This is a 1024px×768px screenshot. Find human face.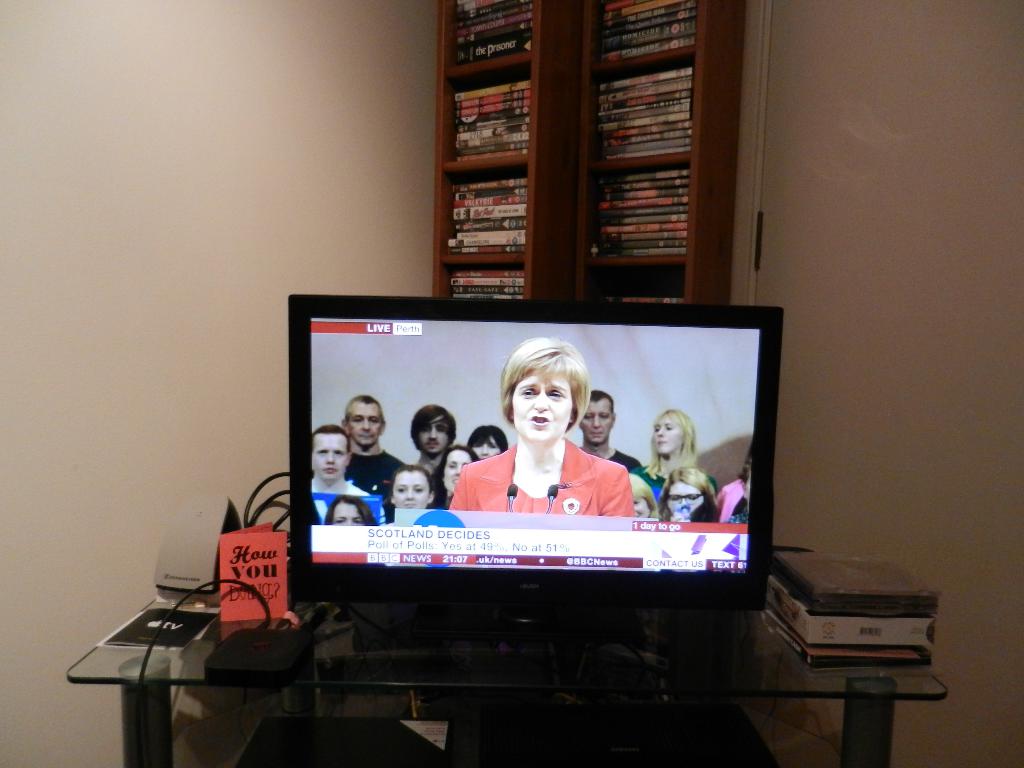
Bounding box: 443:450:472:488.
